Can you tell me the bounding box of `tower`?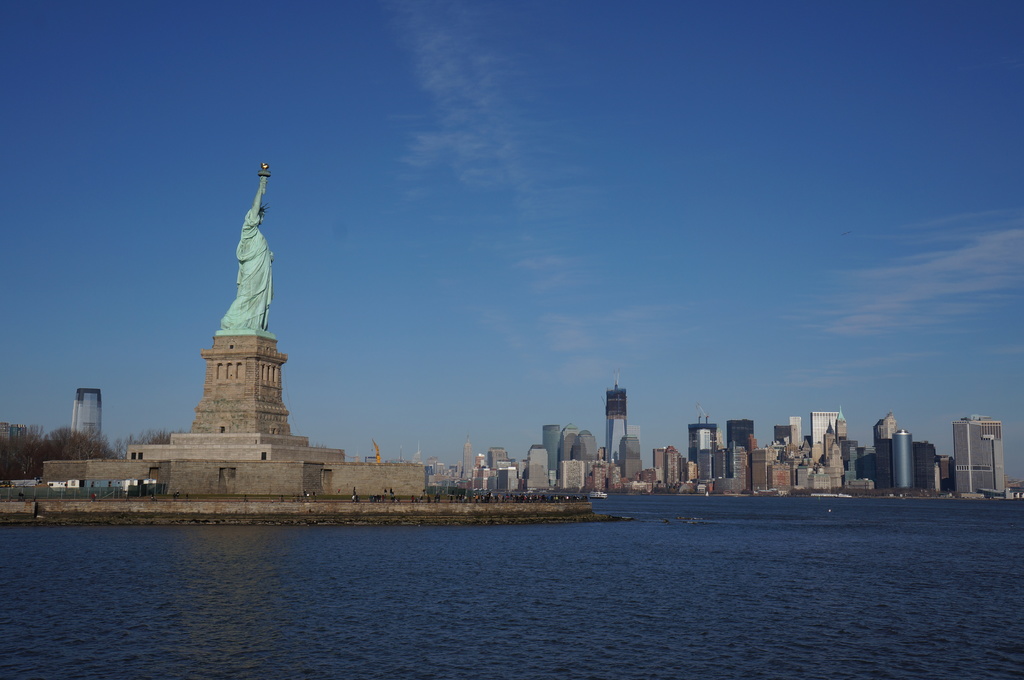
{"left": 778, "top": 403, "right": 806, "bottom": 452}.
